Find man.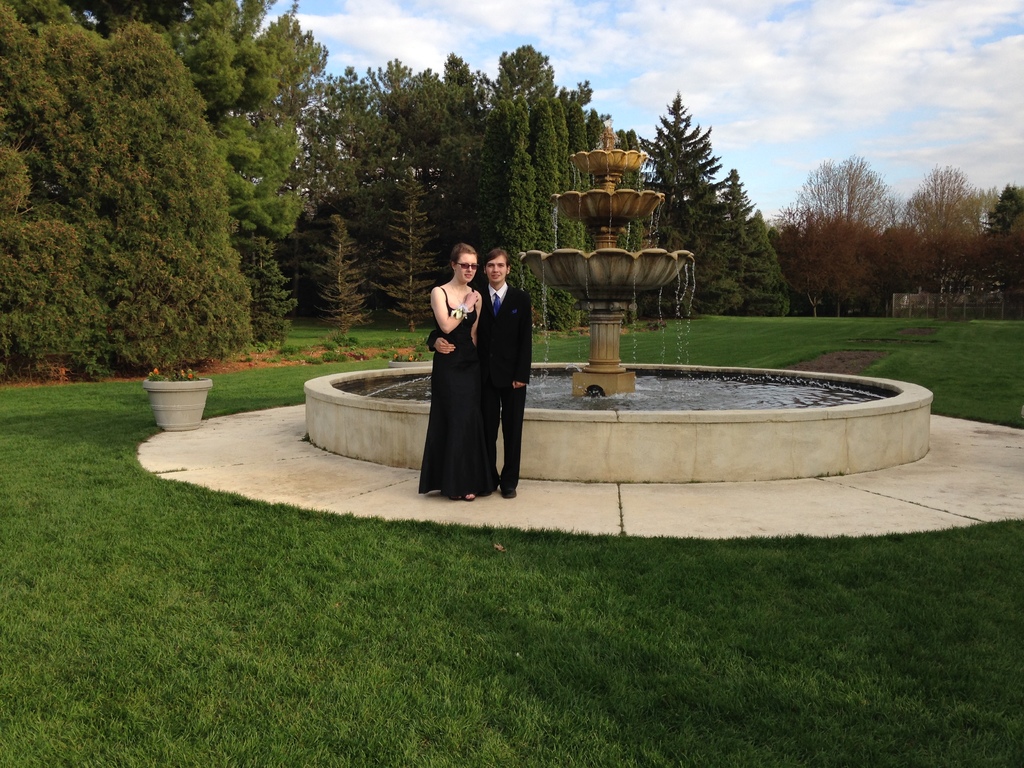
(left=424, top=247, right=527, bottom=496).
